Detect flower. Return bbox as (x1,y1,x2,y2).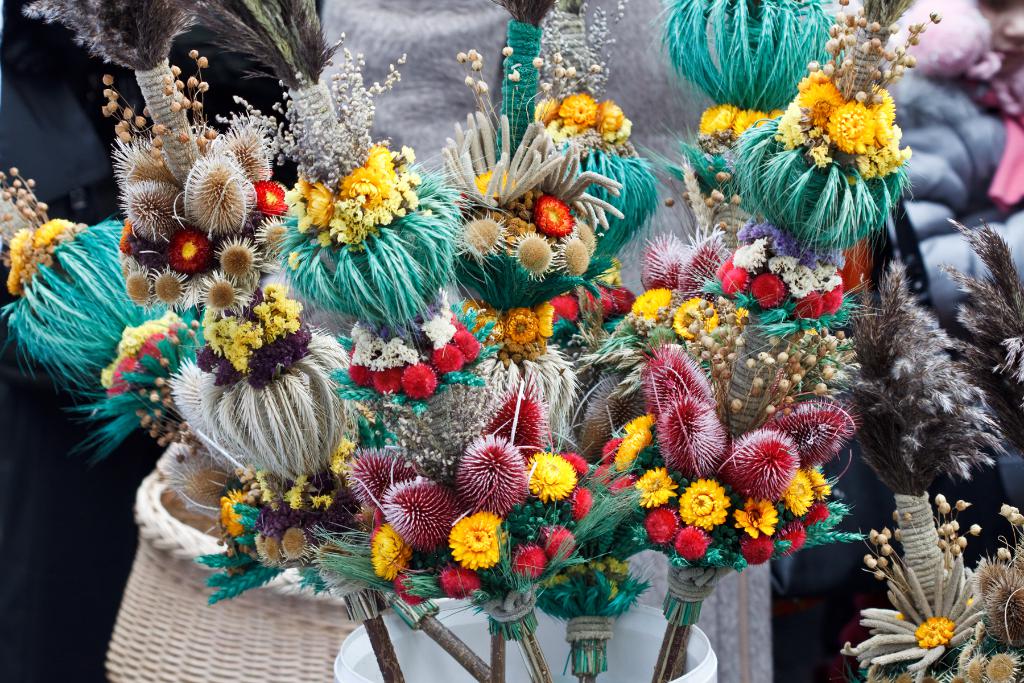
(559,449,593,473).
